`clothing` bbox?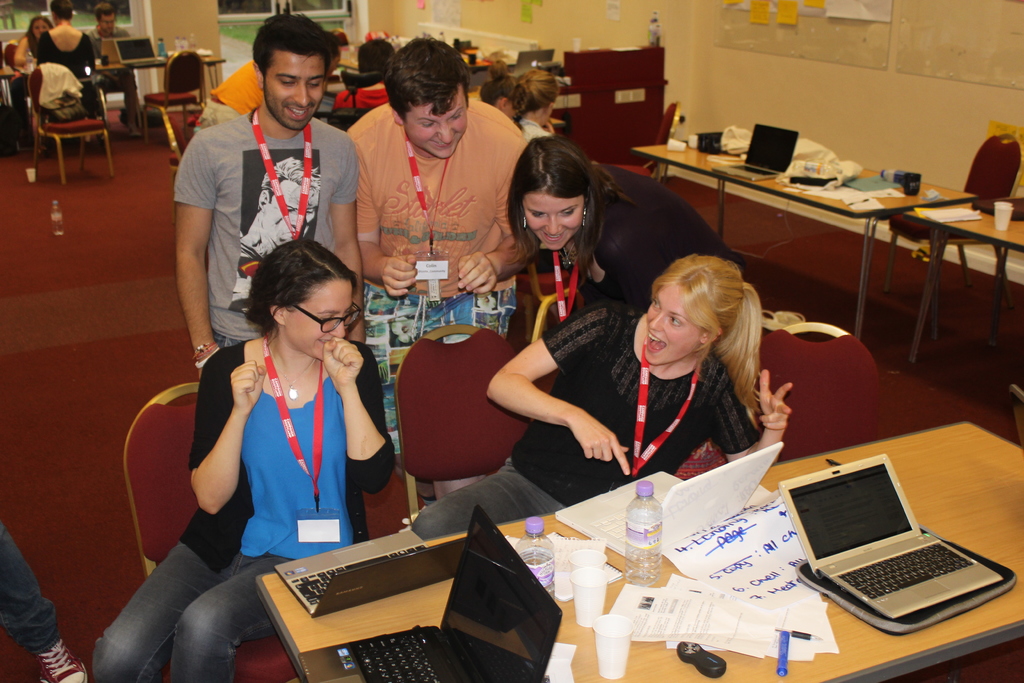
crop(331, 79, 388, 130)
